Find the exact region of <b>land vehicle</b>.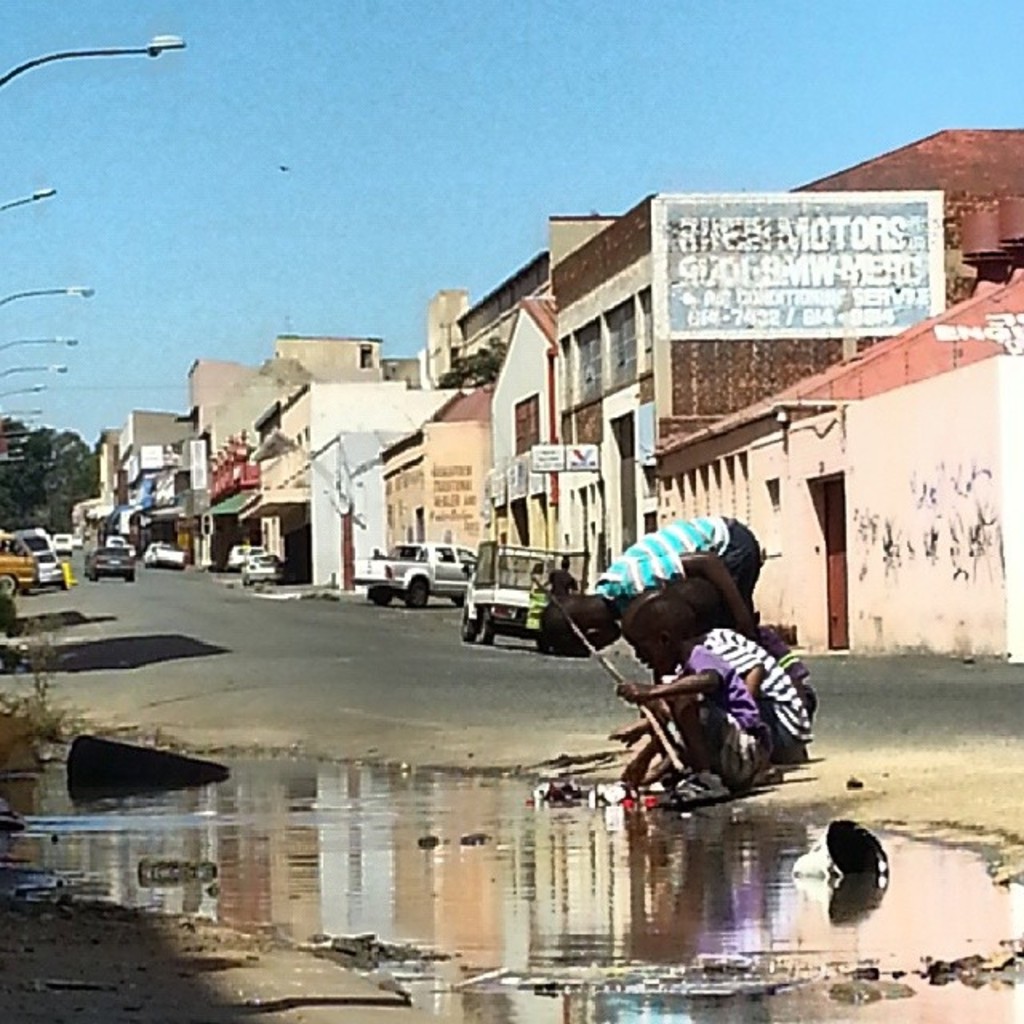
Exact region: Rect(90, 546, 134, 579).
